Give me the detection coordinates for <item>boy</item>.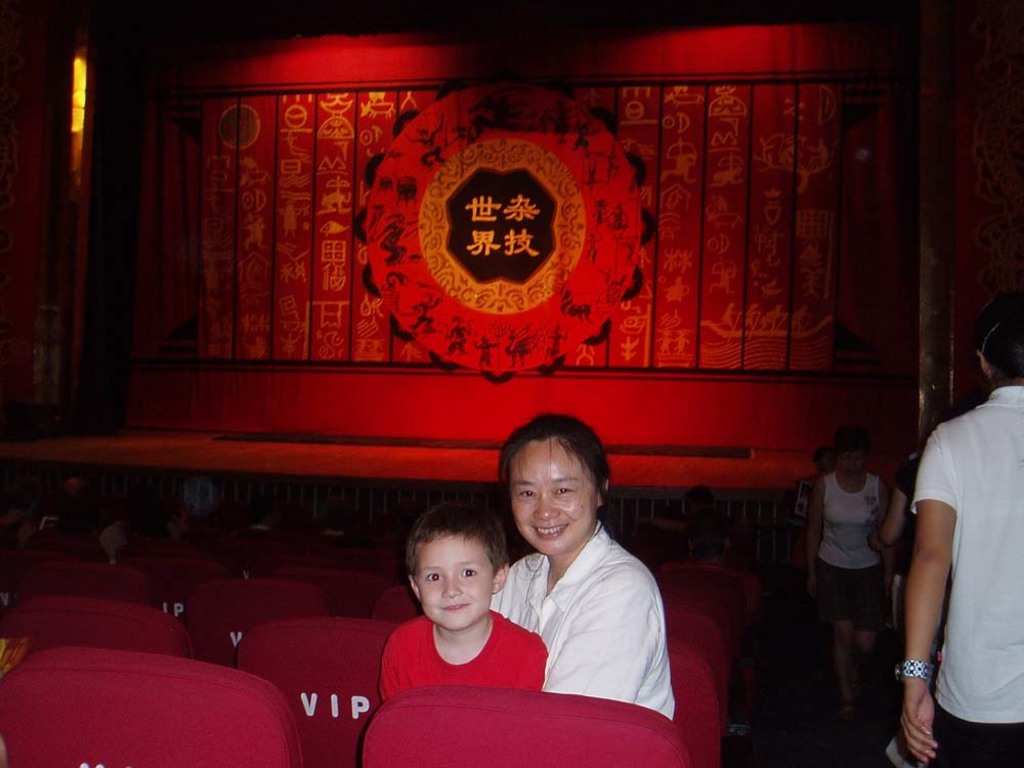
bbox=(375, 499, 550, 705).
